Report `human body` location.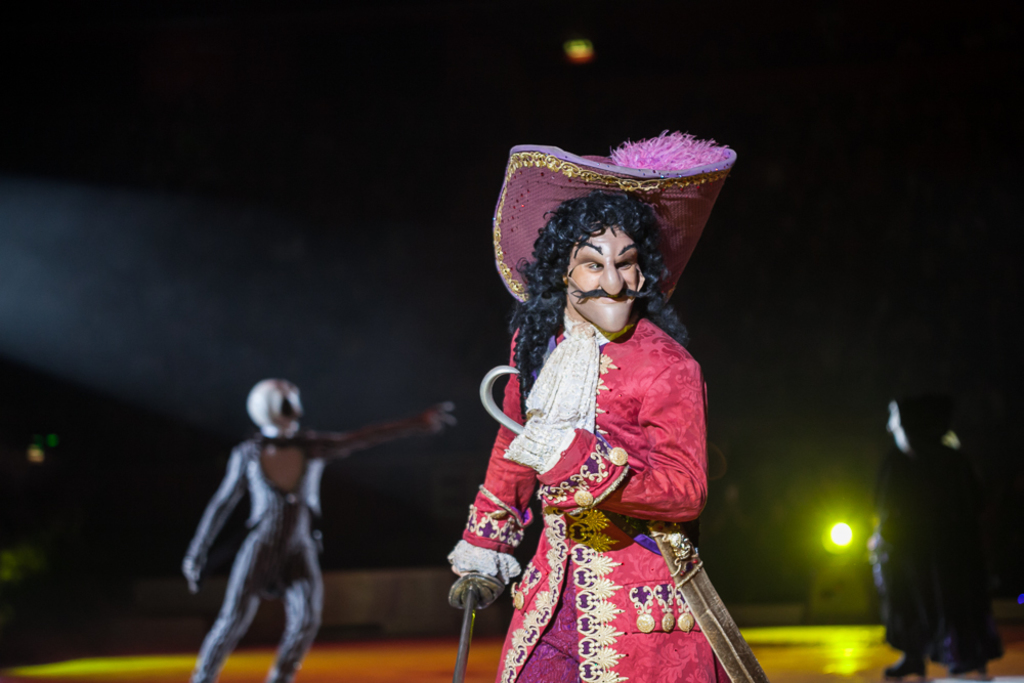
Report: Rect(452, 97, 745, 682).
